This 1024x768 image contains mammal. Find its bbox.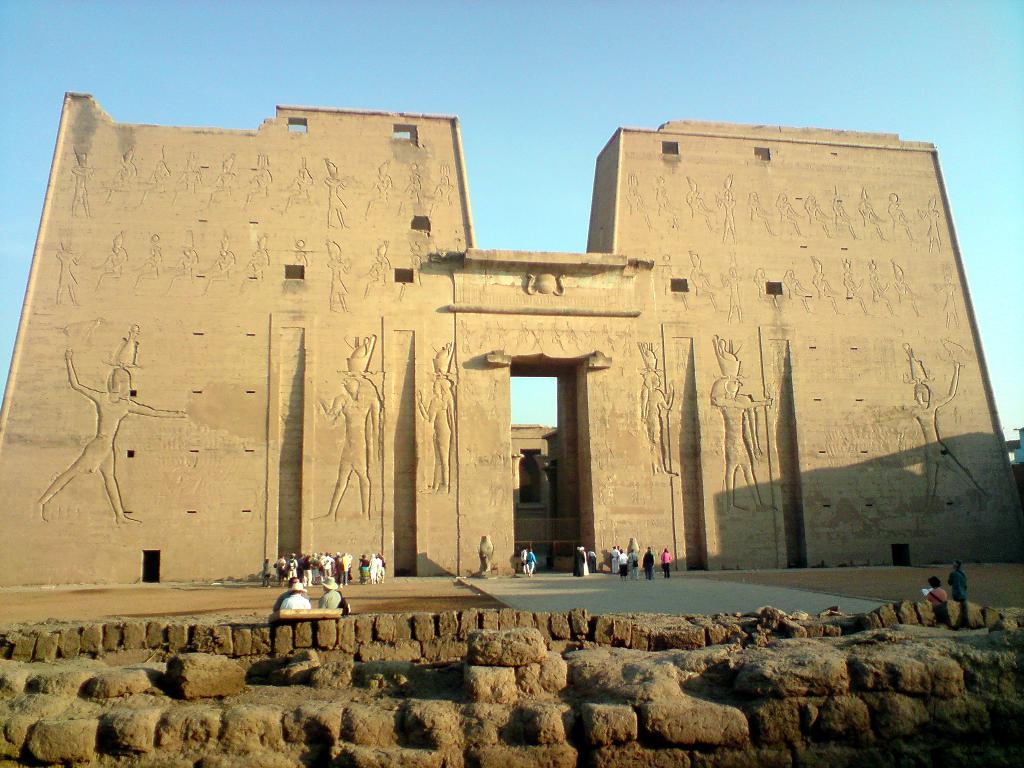
Rect(523, 541, 539, 582).
